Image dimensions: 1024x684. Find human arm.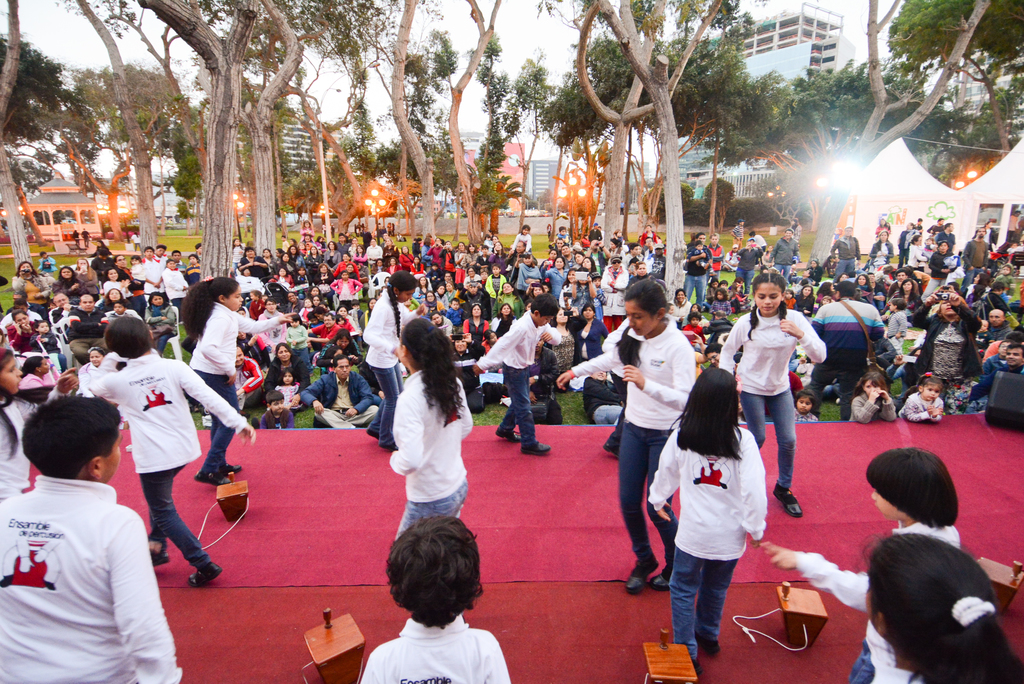
detection(585, 273, 596, 299).
